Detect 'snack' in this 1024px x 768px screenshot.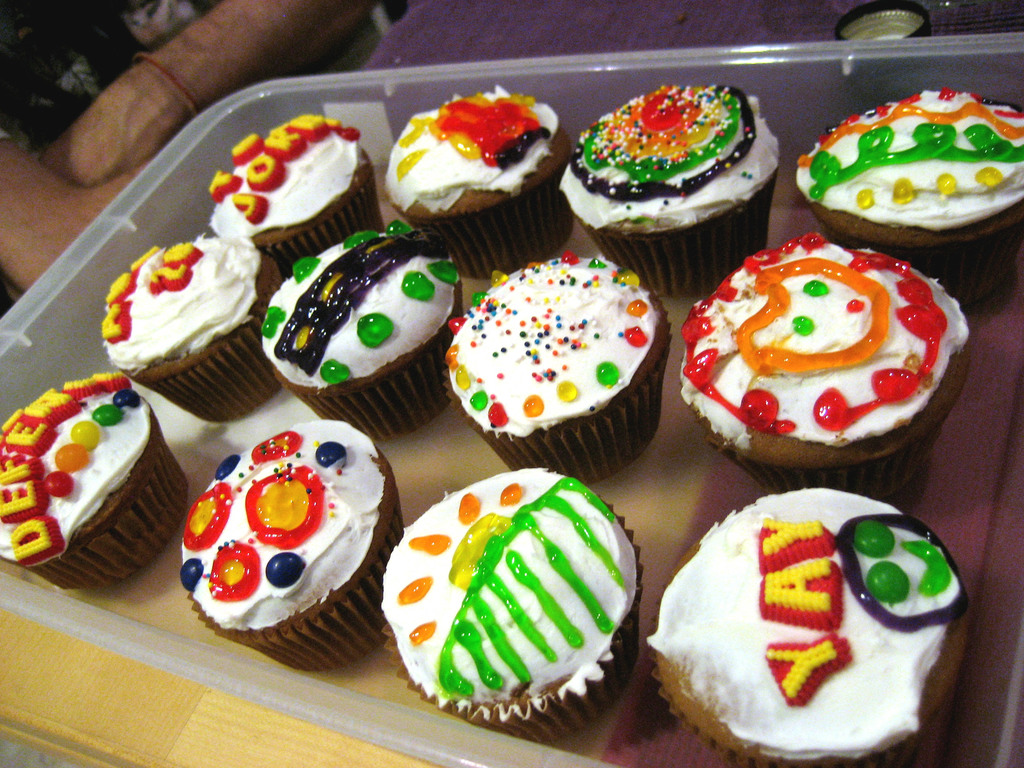
Detection: <region>440, 252, 668, 492</region>.
